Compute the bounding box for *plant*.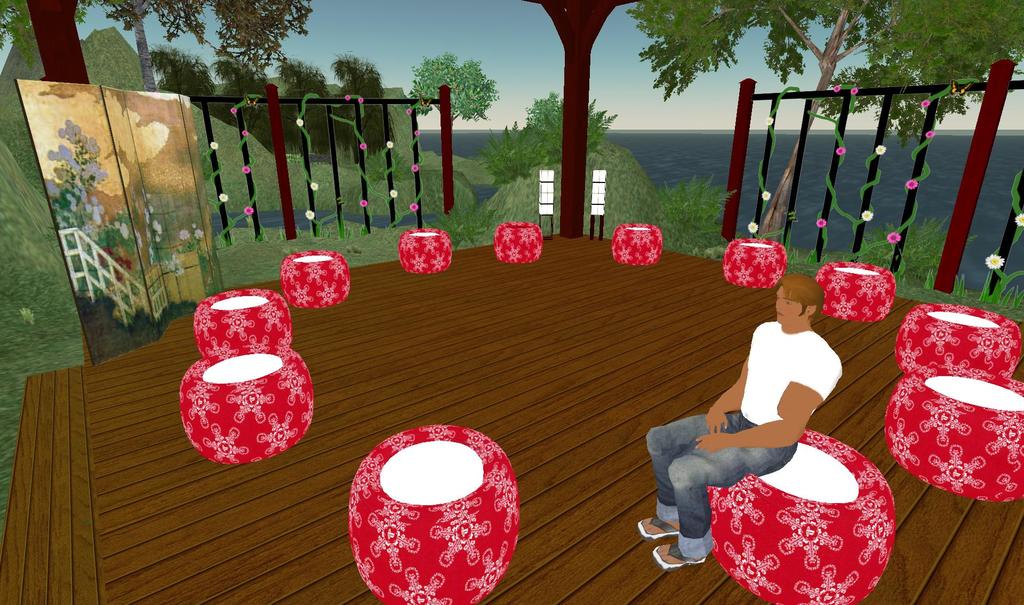
[x1=426, y1=201, x2=494, y2=251].
